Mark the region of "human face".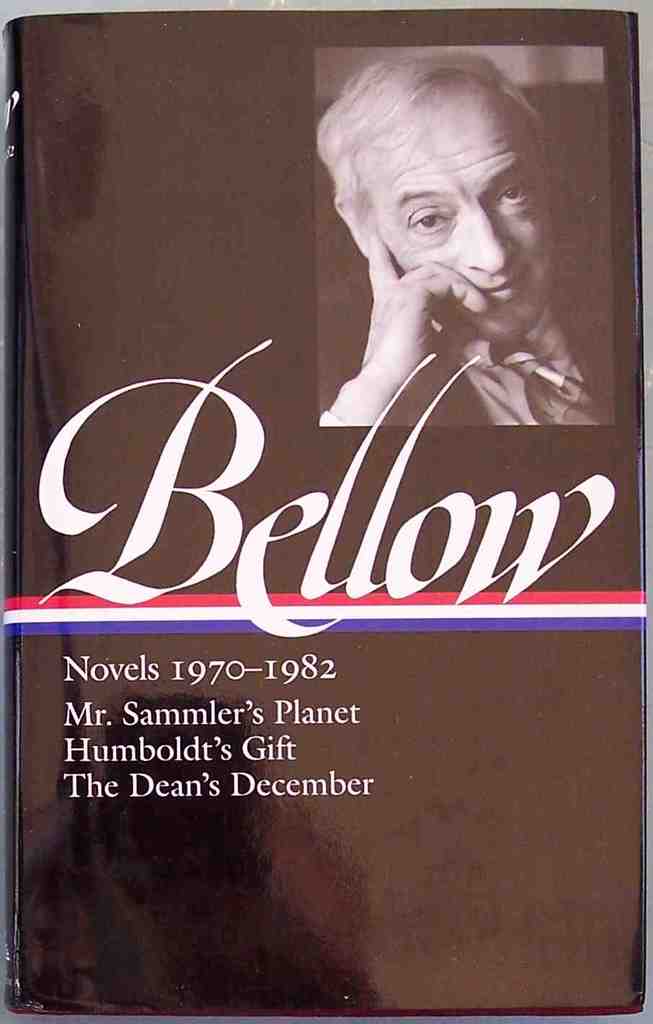
Region: 361/91/551/345.
